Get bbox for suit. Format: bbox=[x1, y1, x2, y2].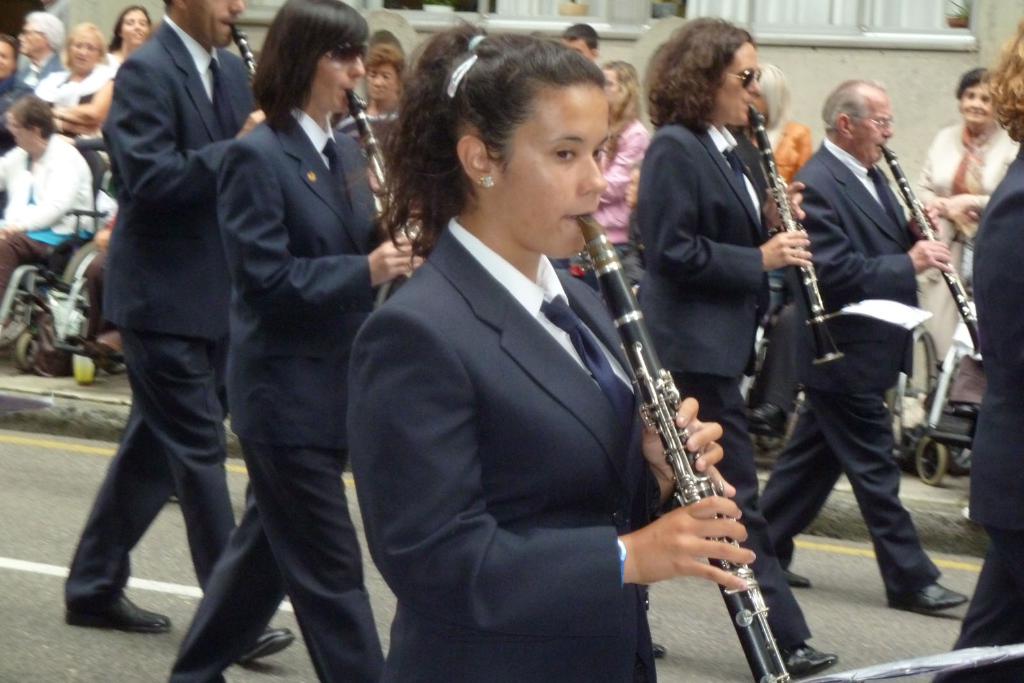
bbox=[170, 111, 385, 682].
